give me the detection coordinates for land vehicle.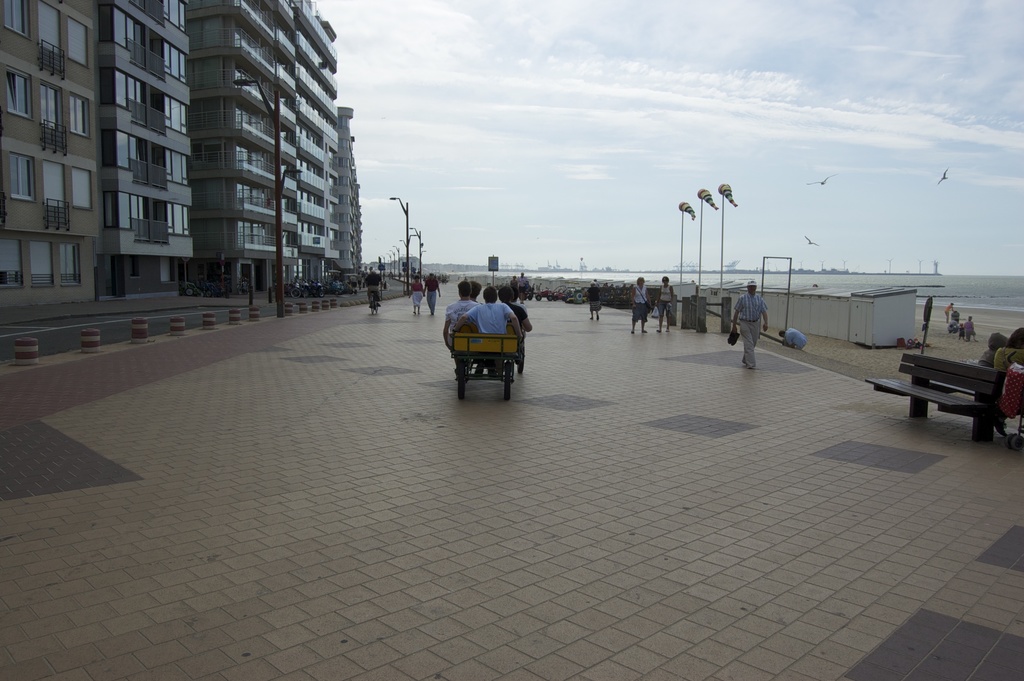
(x1=368, y1=281, x2=382, y2=316).
